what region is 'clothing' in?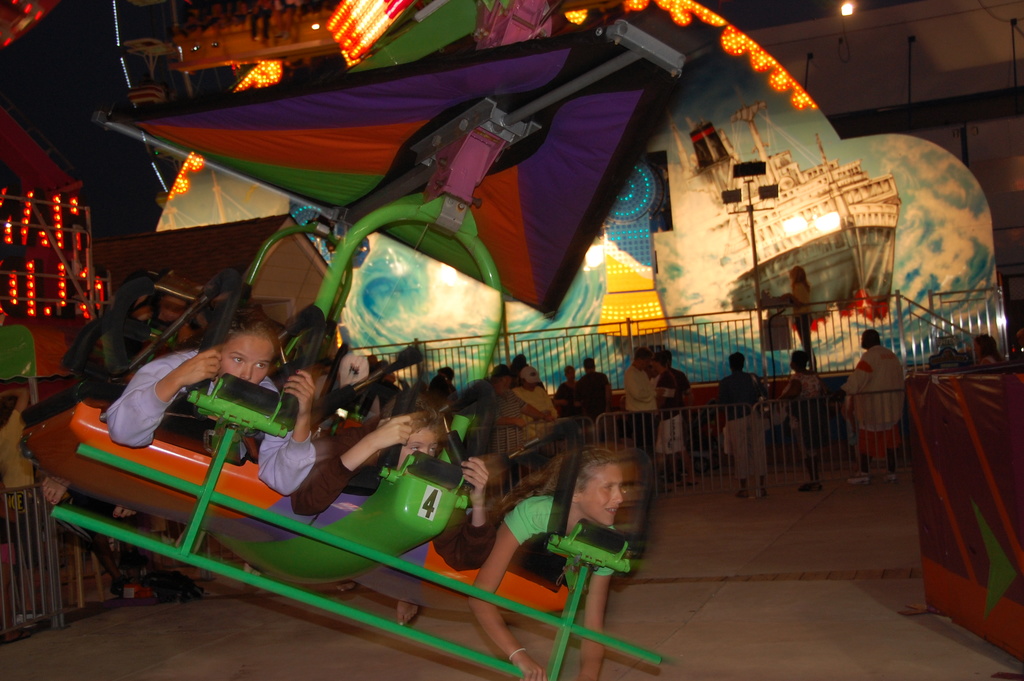
{"left": 844, "top": 349, "right": 908, "bottom": 465}.
